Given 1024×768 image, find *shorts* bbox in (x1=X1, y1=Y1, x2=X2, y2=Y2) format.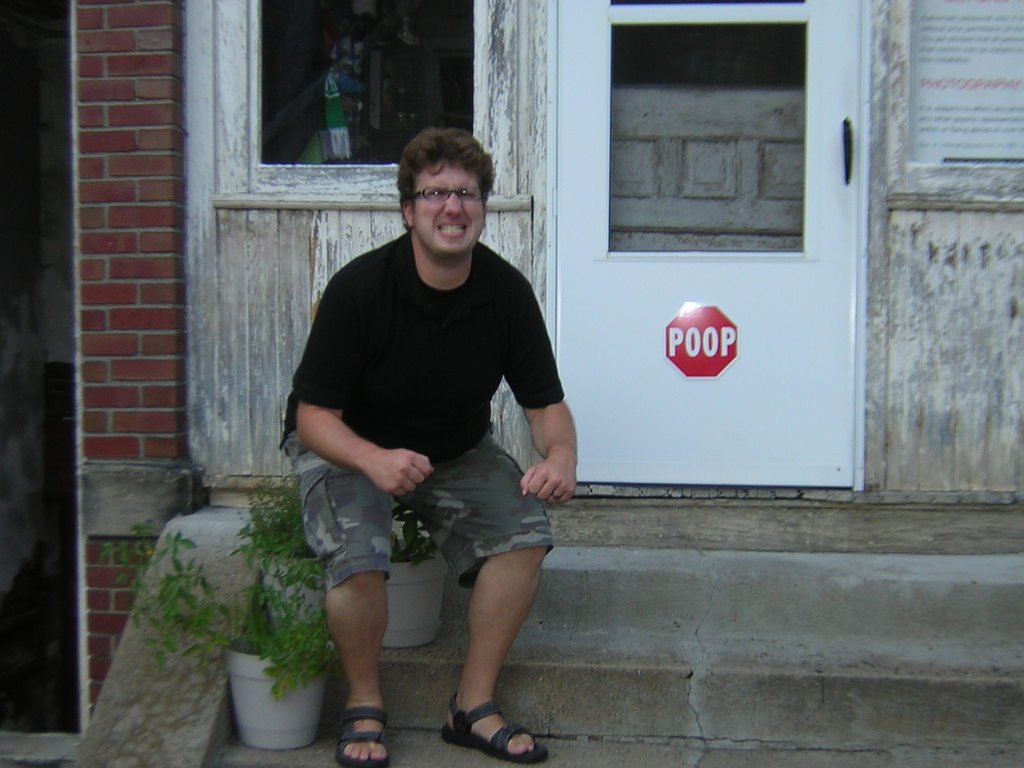
(x1=284, y1=432, x2=548, y2=589).
